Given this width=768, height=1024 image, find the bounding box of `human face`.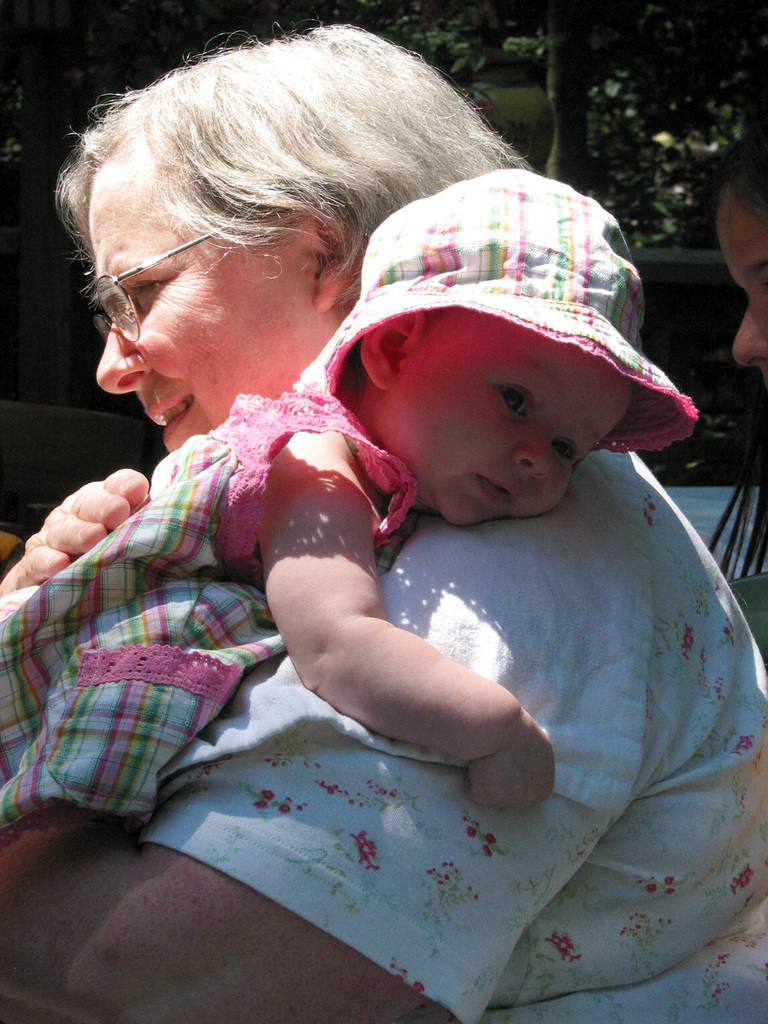
bbox=[393, 311, 636, 526].
